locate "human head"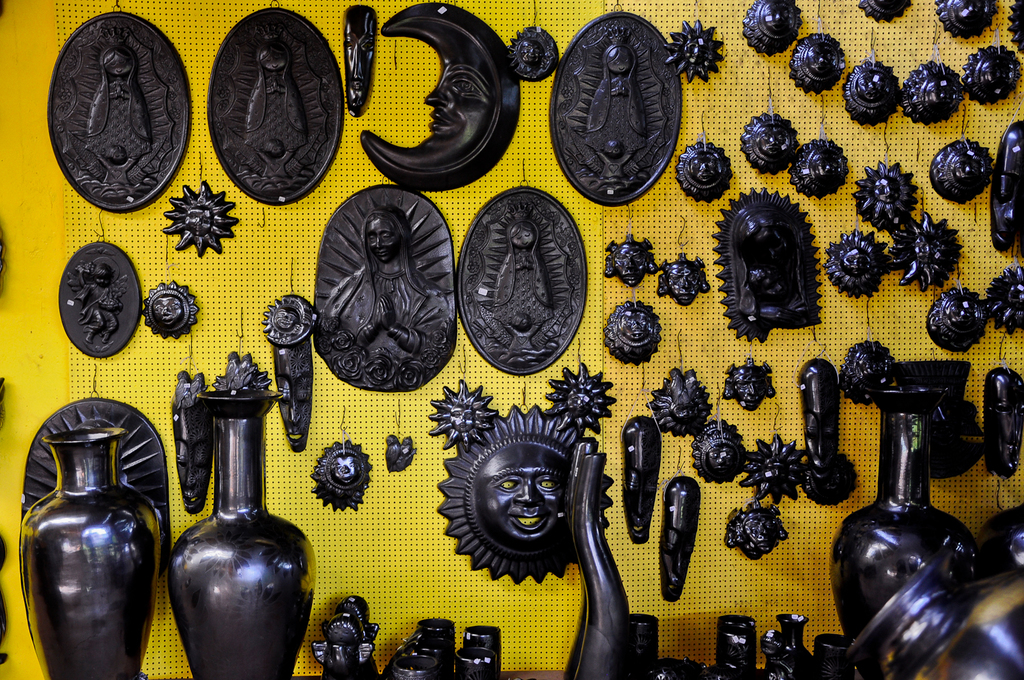
select_region(511, 221, 538, 247)
